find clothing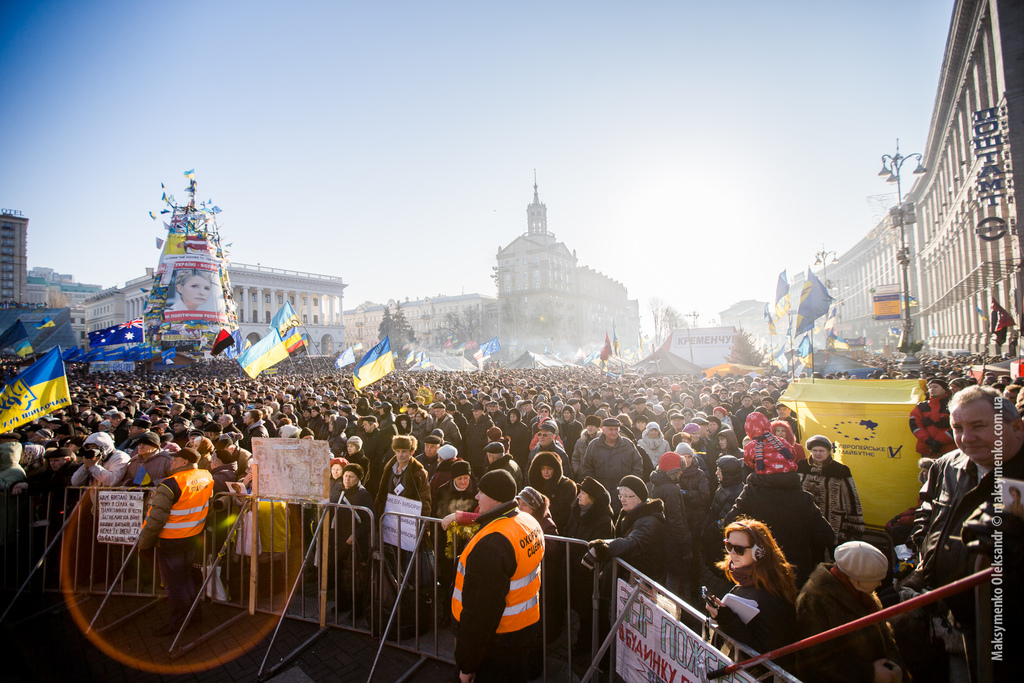
465 414 492 475
